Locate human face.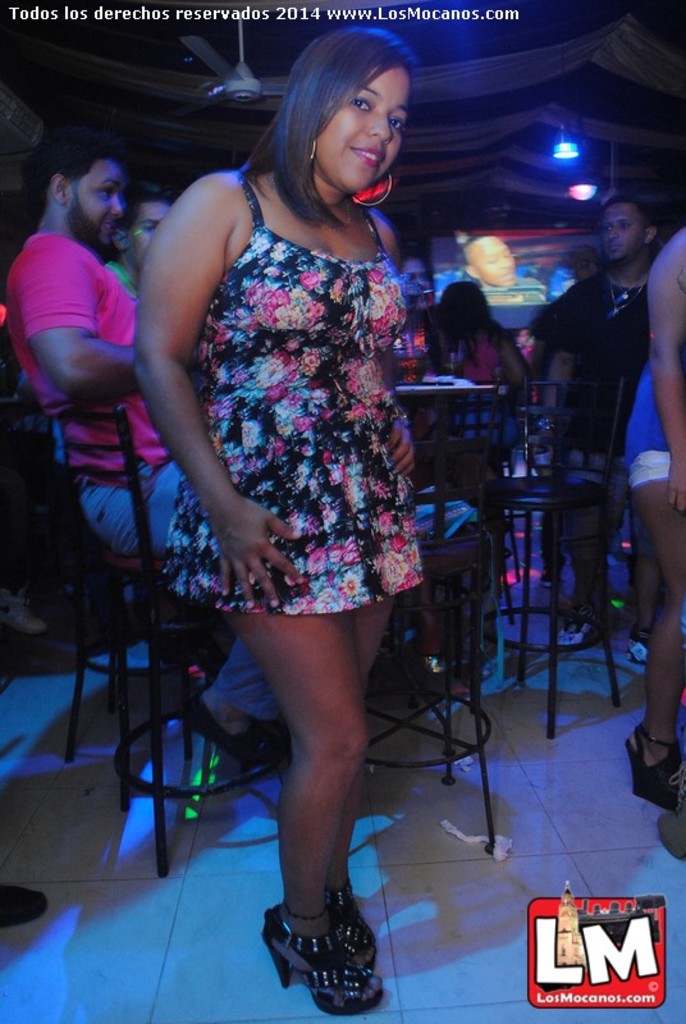
Bounding box: 125, 197, 166, 268.
